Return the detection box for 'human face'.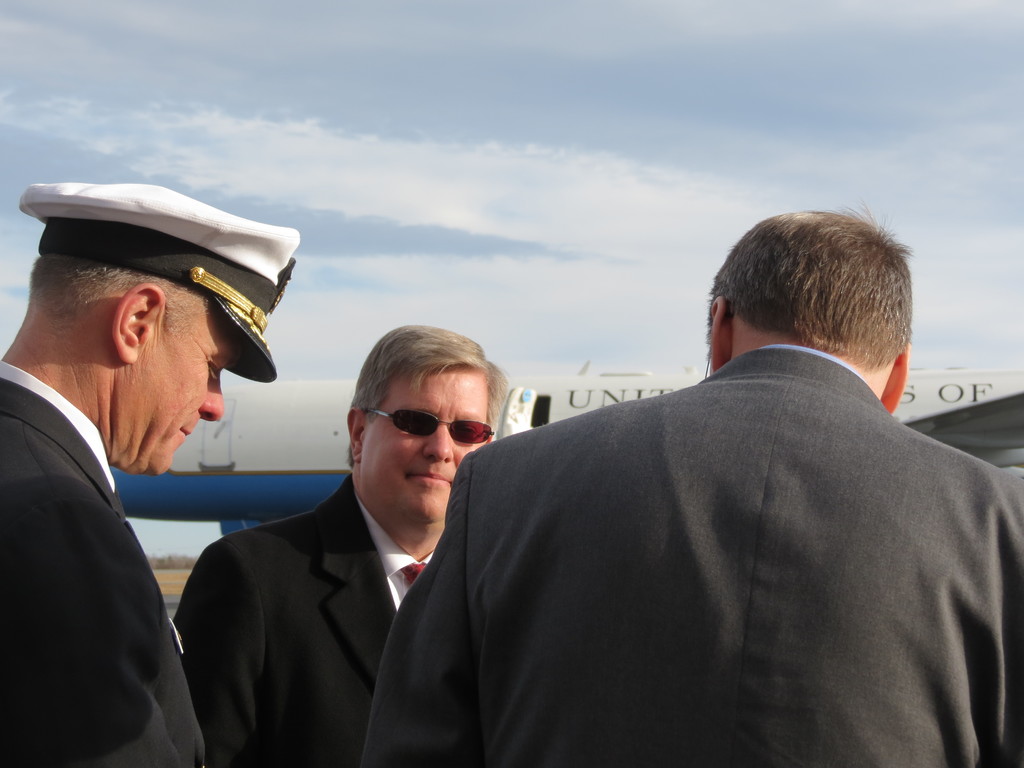
365, 369, 488, 509.
